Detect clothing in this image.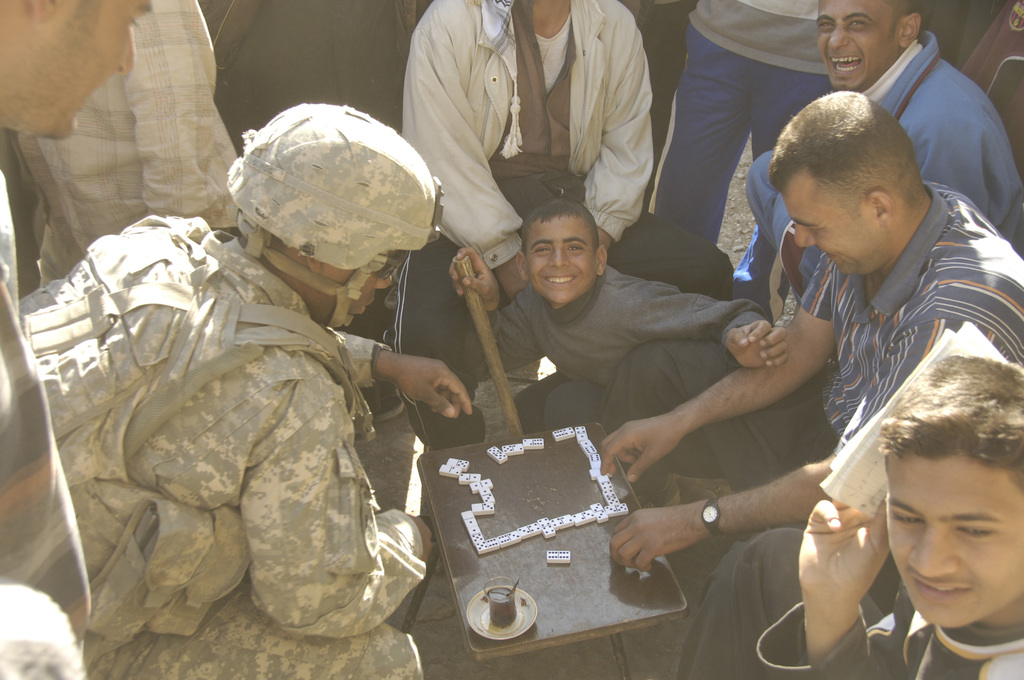
Detection: rect(390, 0, 737, 453).
